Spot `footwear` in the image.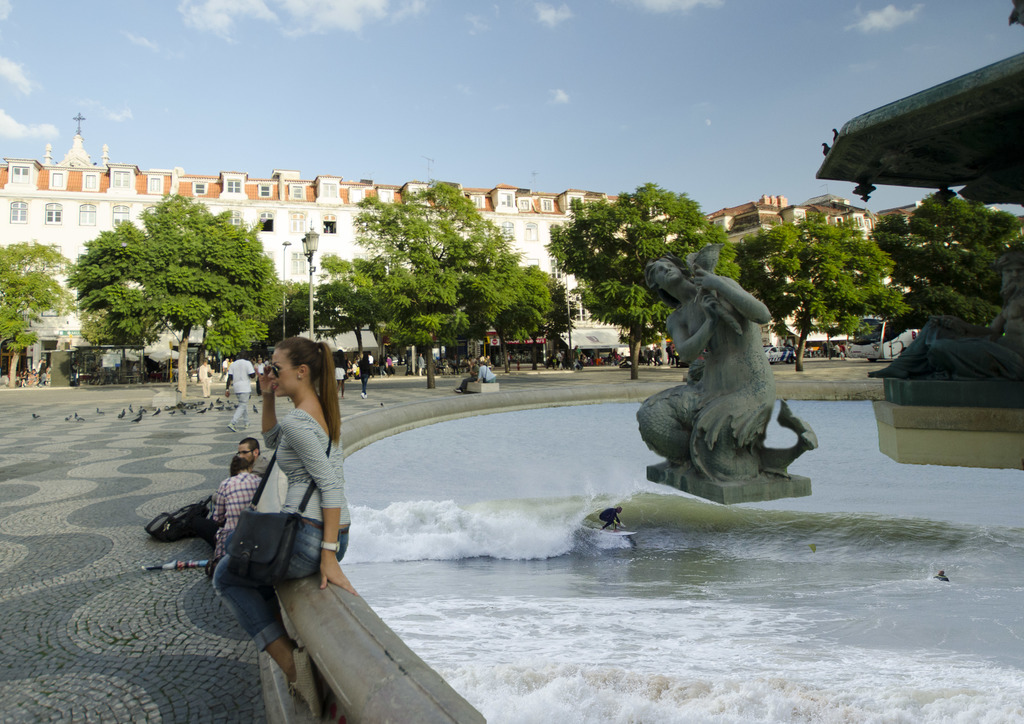
`footwear` found at left=364, top=395, right=369, bottom=398.
